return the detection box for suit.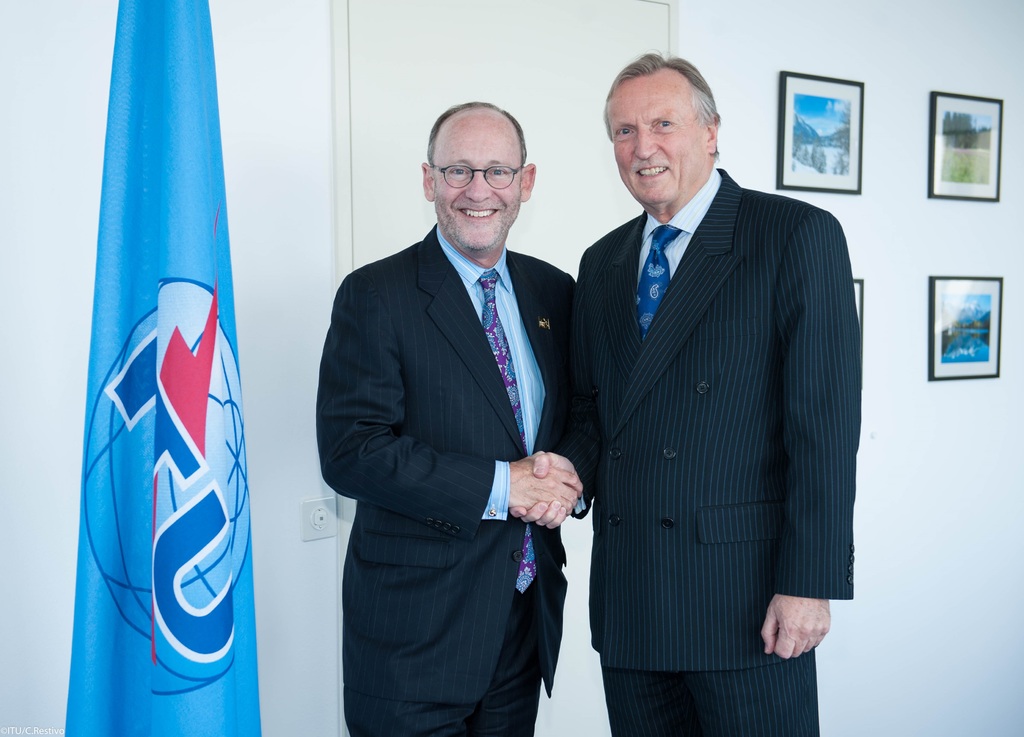
box(321, 97, 603, 729).
